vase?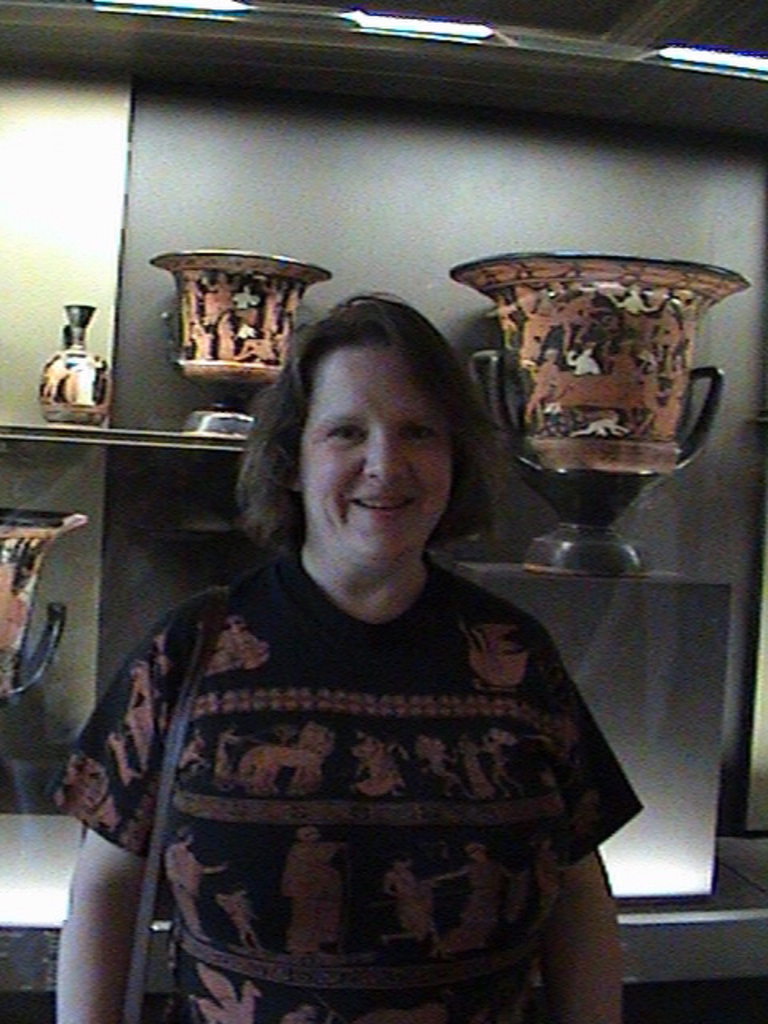
<bbox>35, 302, 118, 432</bbox>
